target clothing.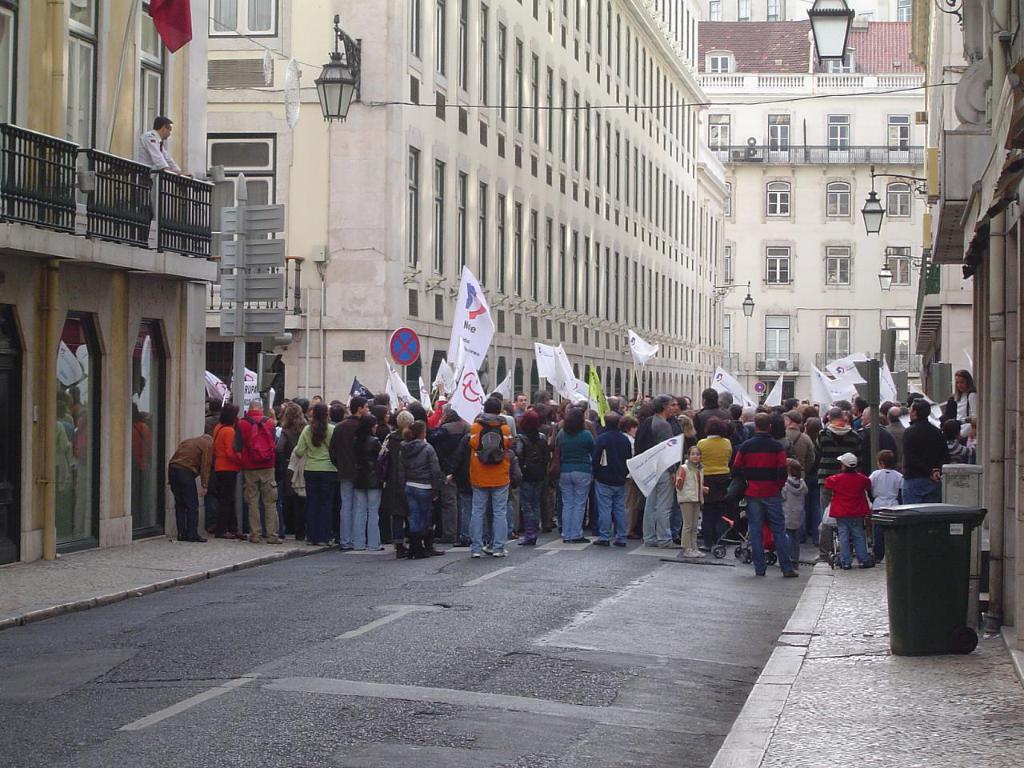
Target region: Rect(468, 410, 511, 554).
